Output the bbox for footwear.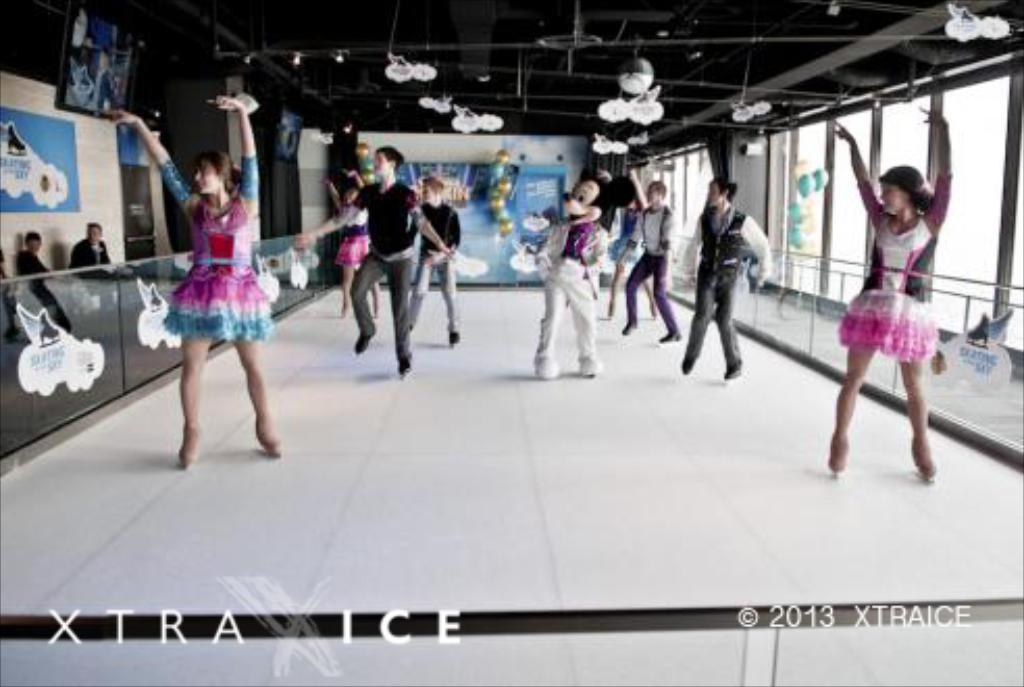
[x1=352, y1=327, x2=373, y2=356].
